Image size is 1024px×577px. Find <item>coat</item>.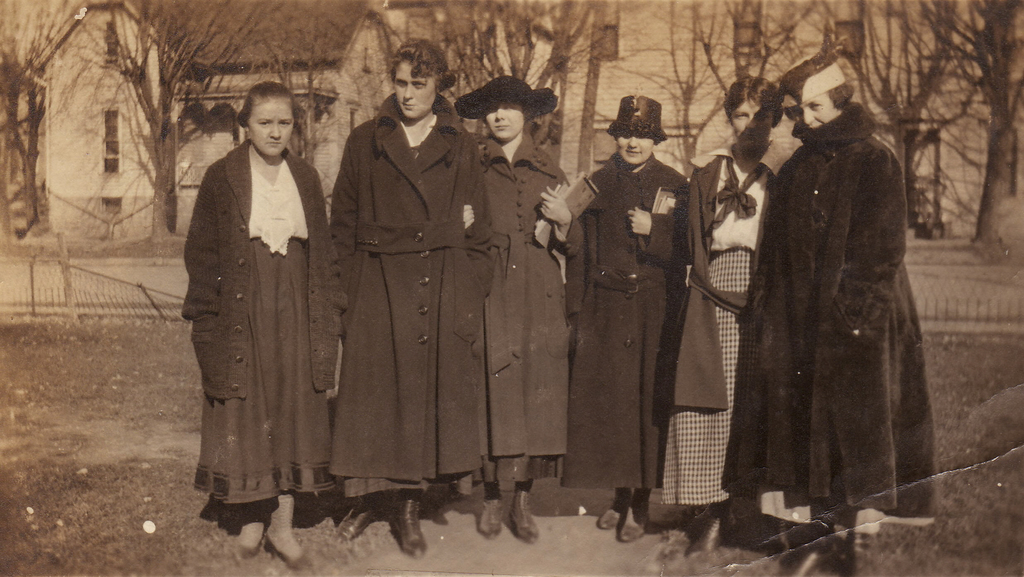
Rect(182, 137, 349, 401).
